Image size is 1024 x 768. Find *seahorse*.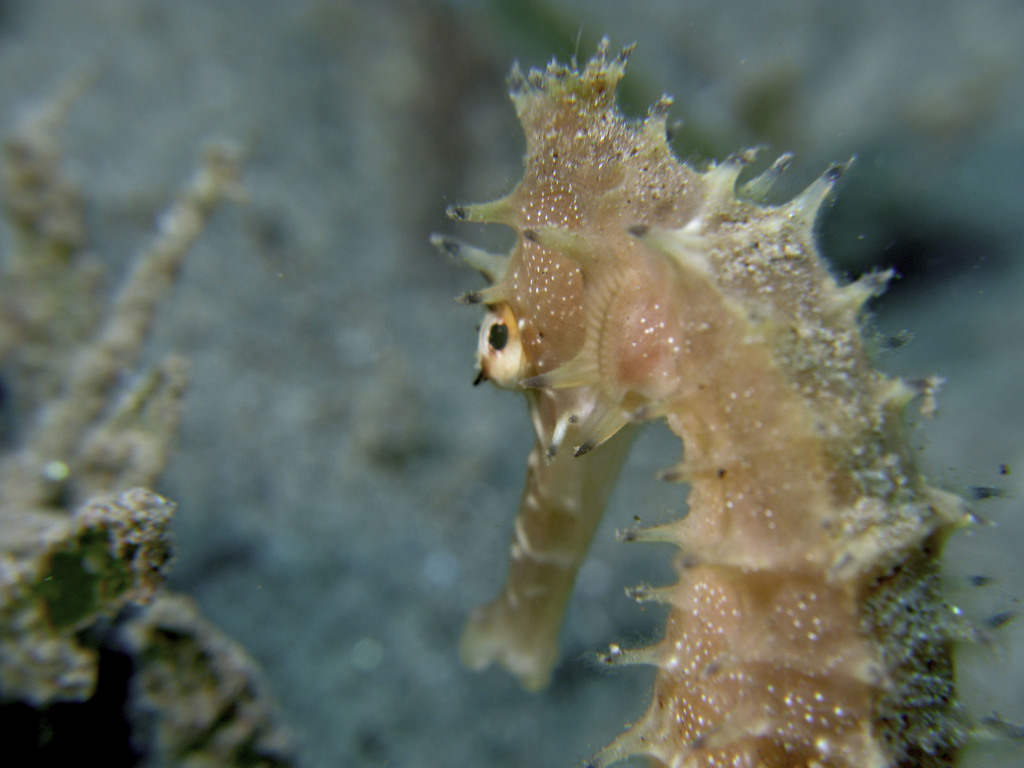
bbox=[429, 24, 1023, 767].
